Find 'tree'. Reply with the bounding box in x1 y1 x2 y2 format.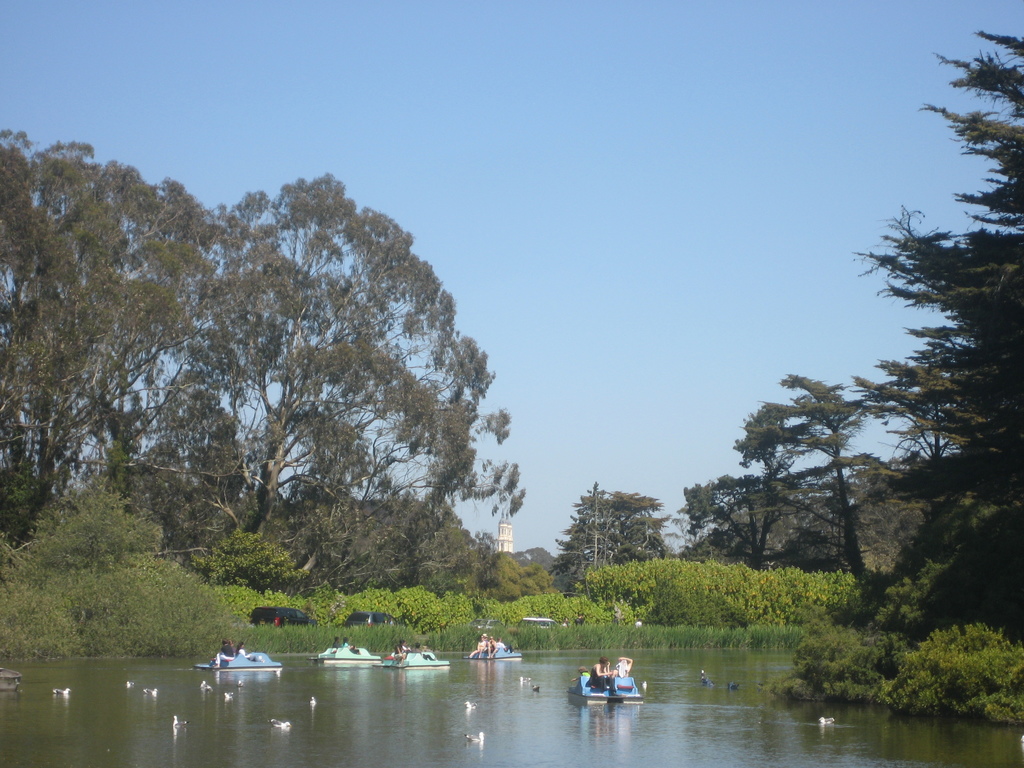
73 163 512 633.
